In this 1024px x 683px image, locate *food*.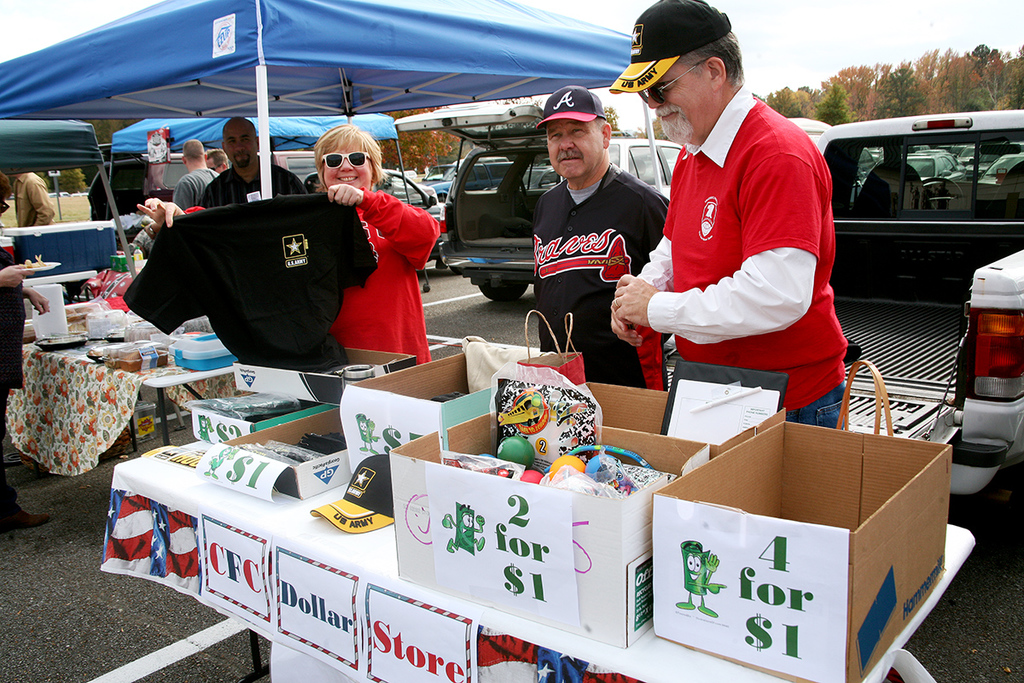
Bounding box: select_region(497, 432, 543, 463).
